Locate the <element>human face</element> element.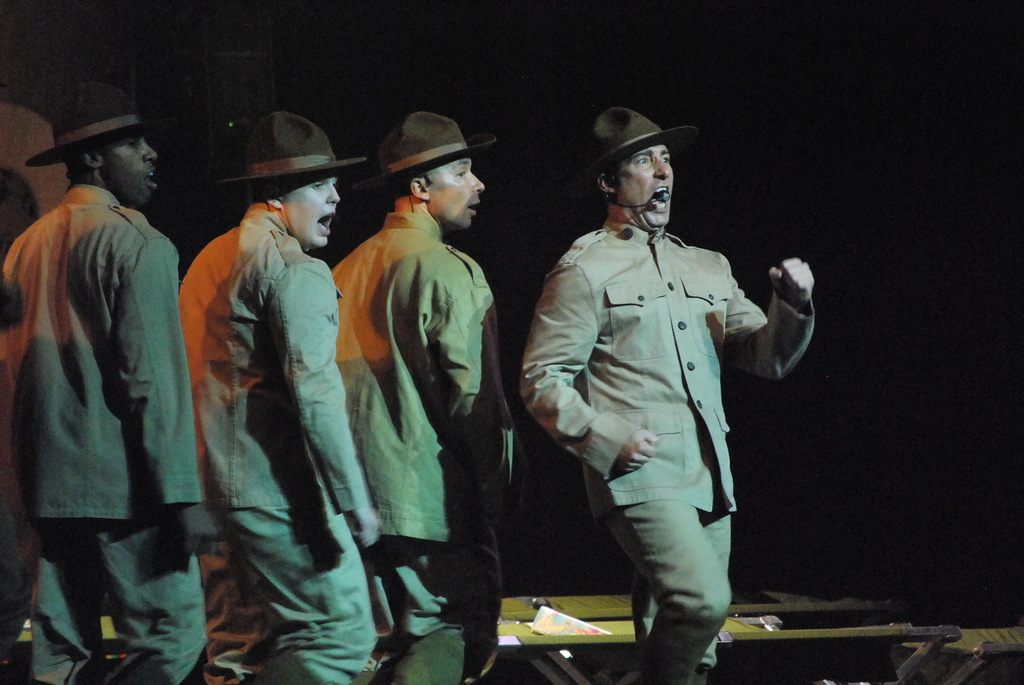
Element bbox: bbox=[614, 145, 673, 224].
